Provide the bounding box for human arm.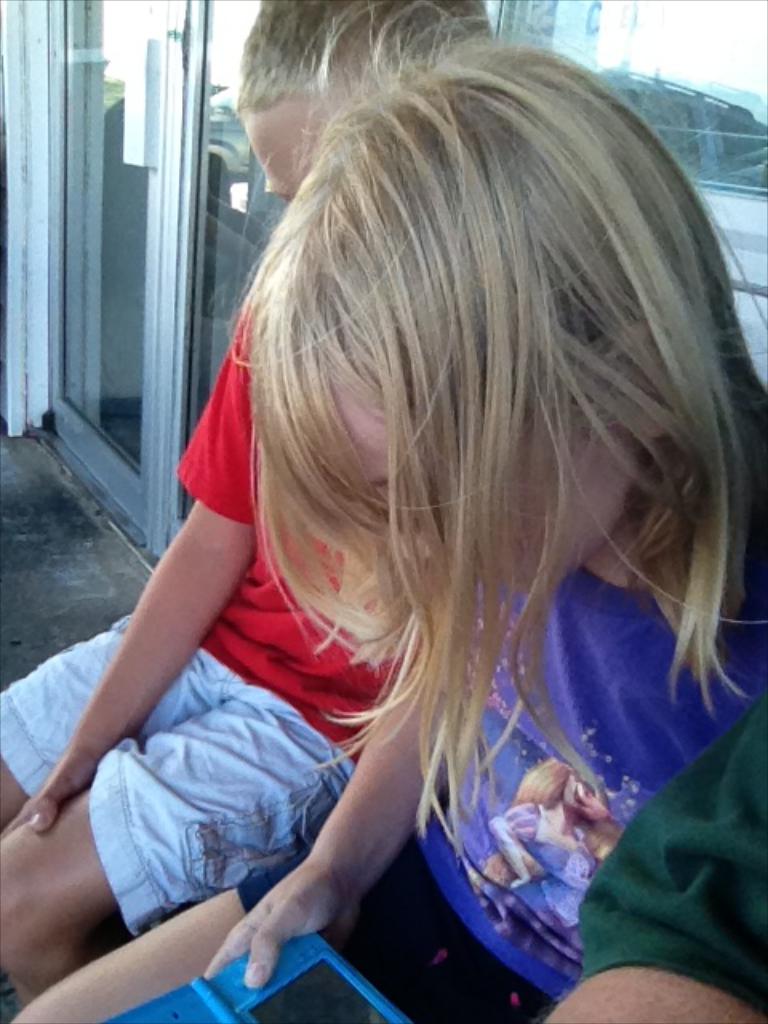
<box>531,699,754,1022</box>.
